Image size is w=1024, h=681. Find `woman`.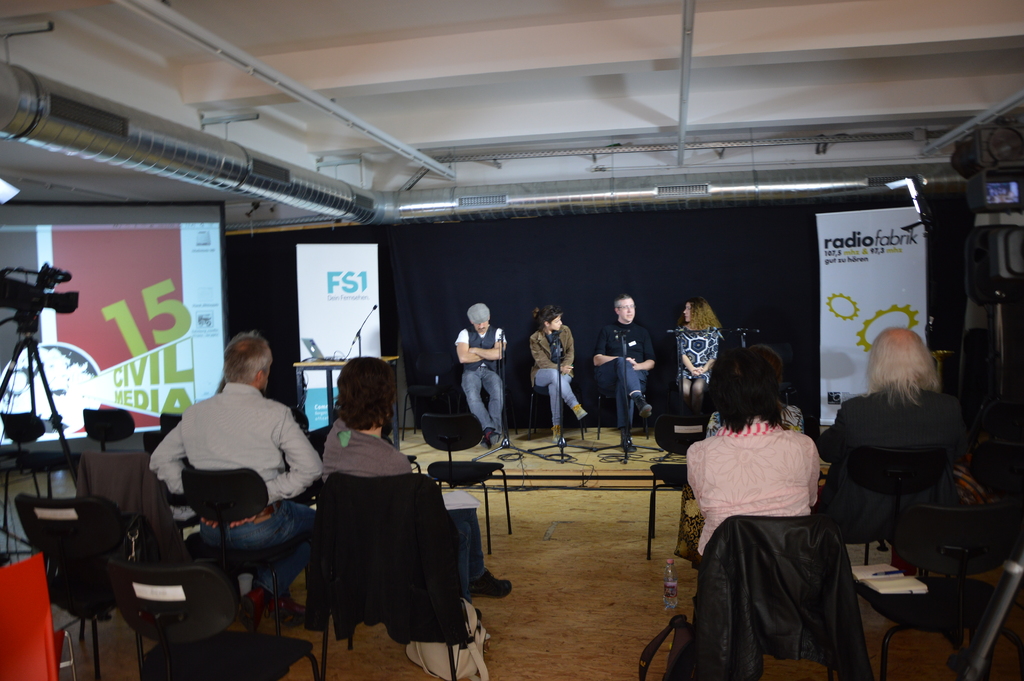
crop(529, 307, 586, 447).
